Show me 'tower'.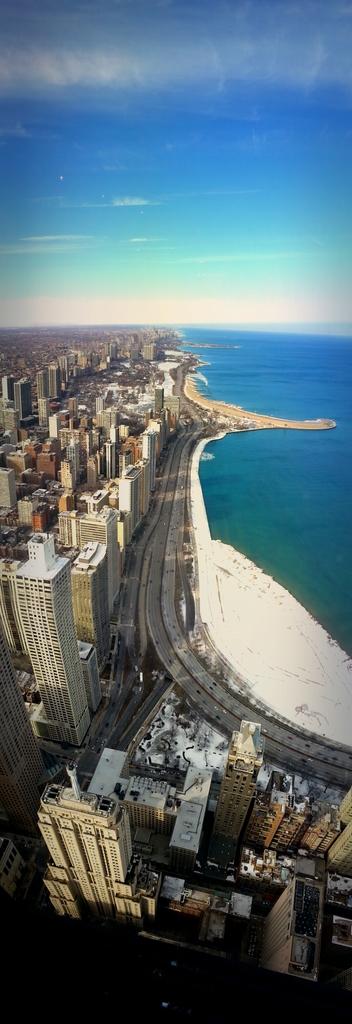
'tower' is here: detection(8, 519, 94, 747).
